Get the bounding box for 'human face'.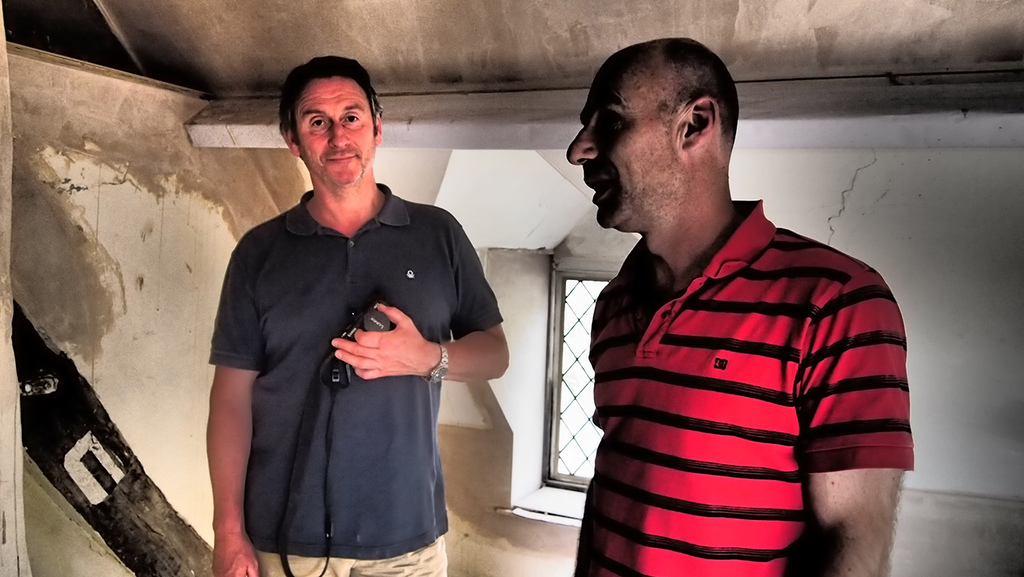
left=297, top=72, right=373, bottom=182.
